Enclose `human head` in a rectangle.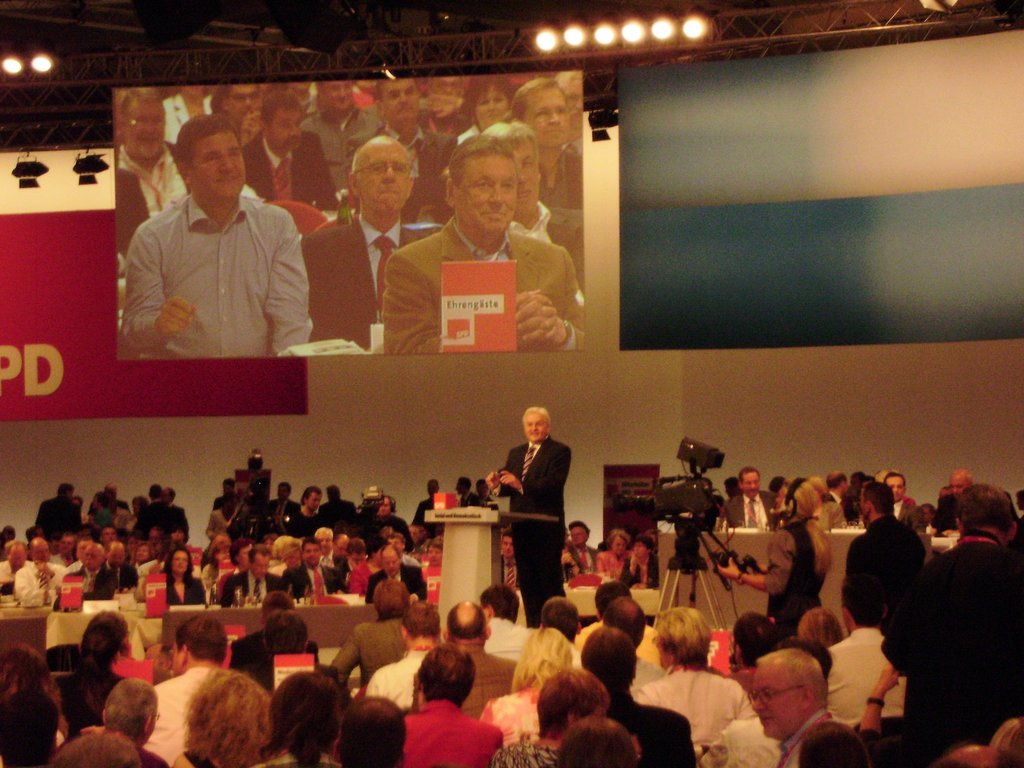
region(77, 621, 118, 666).
